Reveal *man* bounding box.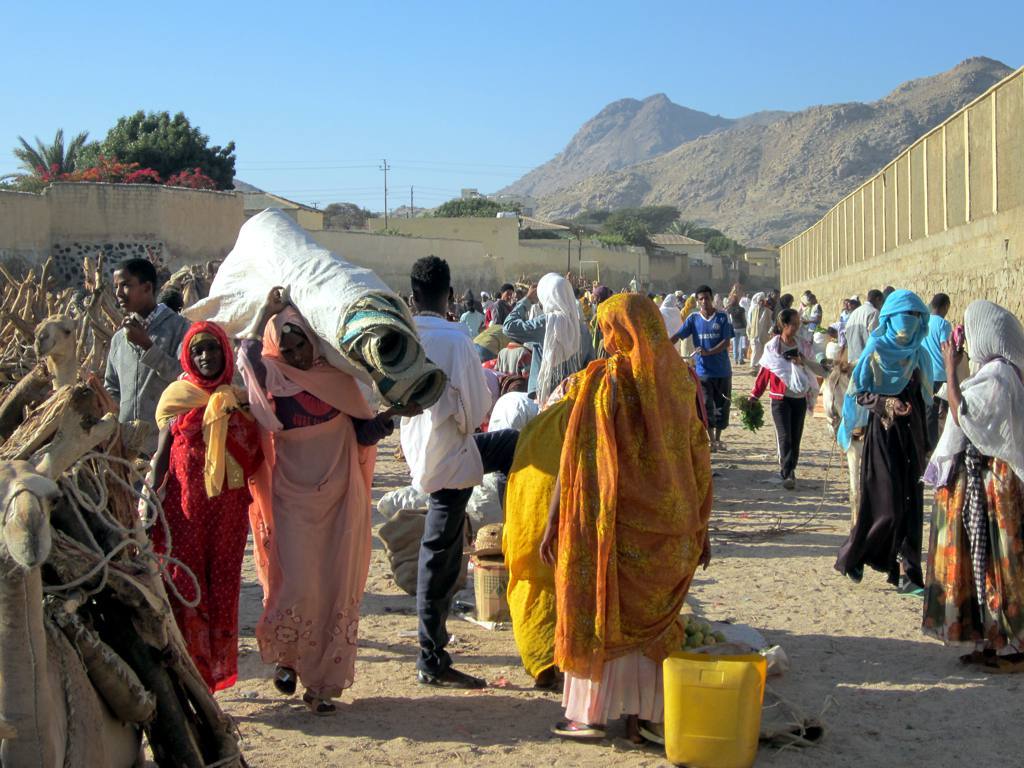
Revealed: locate(102, 256, 193, 504).
